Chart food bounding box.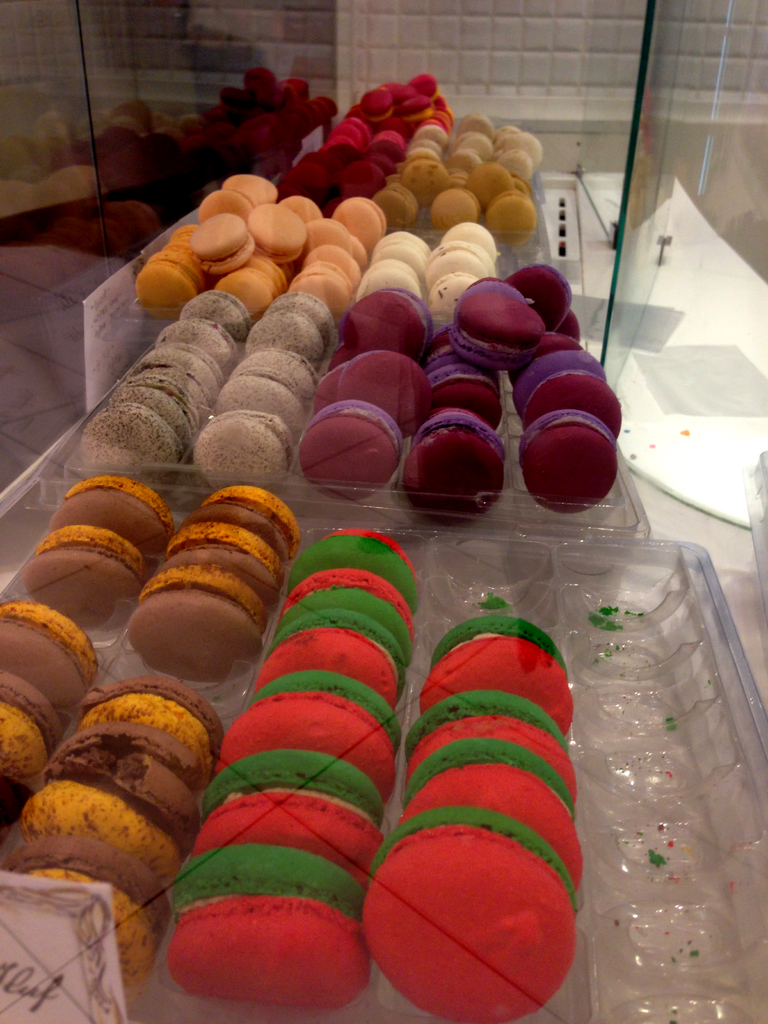
Charted: {"left": 442, "top": 404, "right": 485, "bottom": 417}.
